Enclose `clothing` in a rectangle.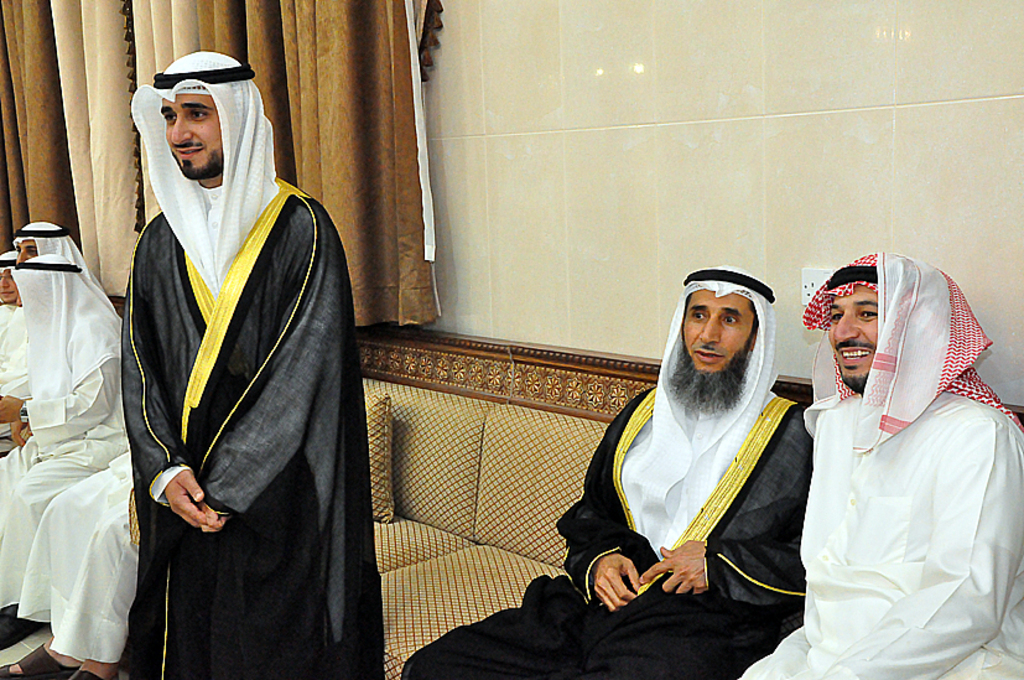
<bbox>0, 306, 22, 395</bbox>.
